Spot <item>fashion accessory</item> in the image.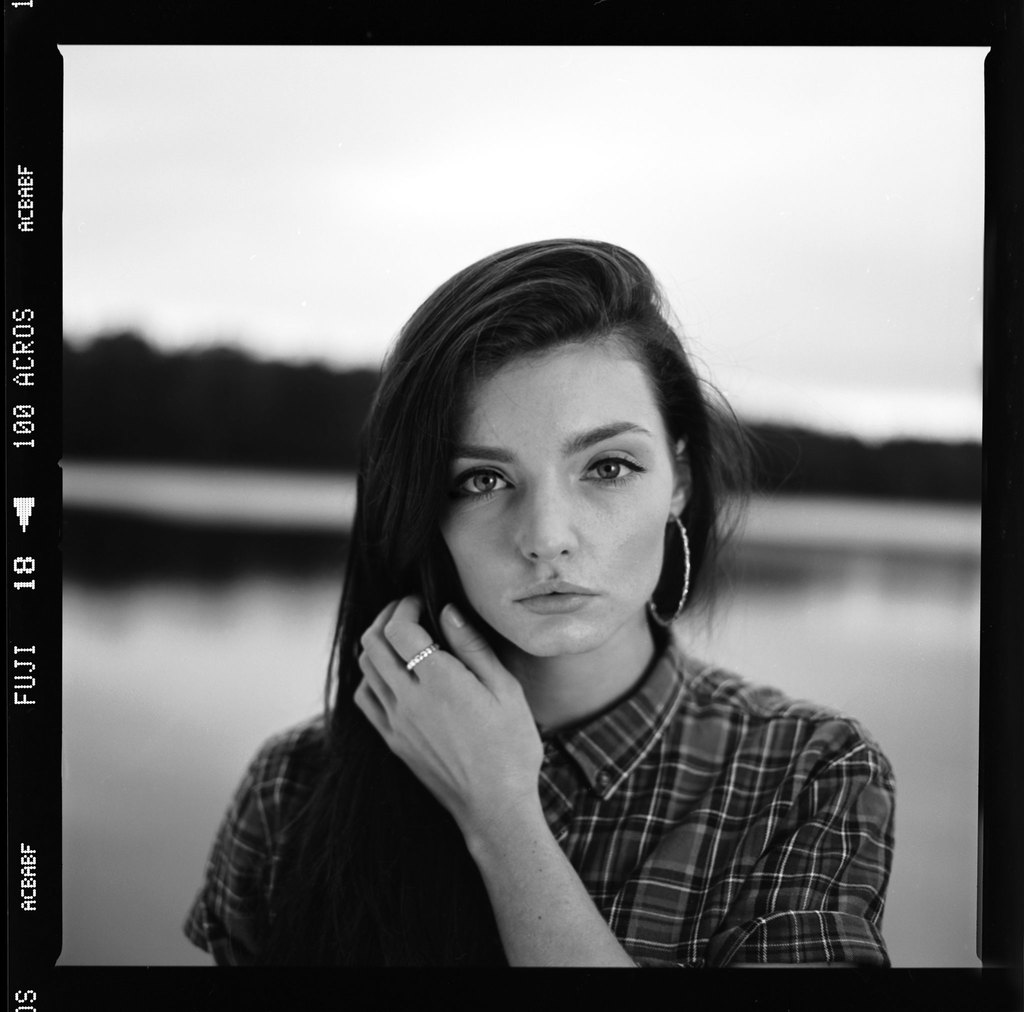
<item>fashion accessory</item> found at locate(650, 511, 691, 629).
